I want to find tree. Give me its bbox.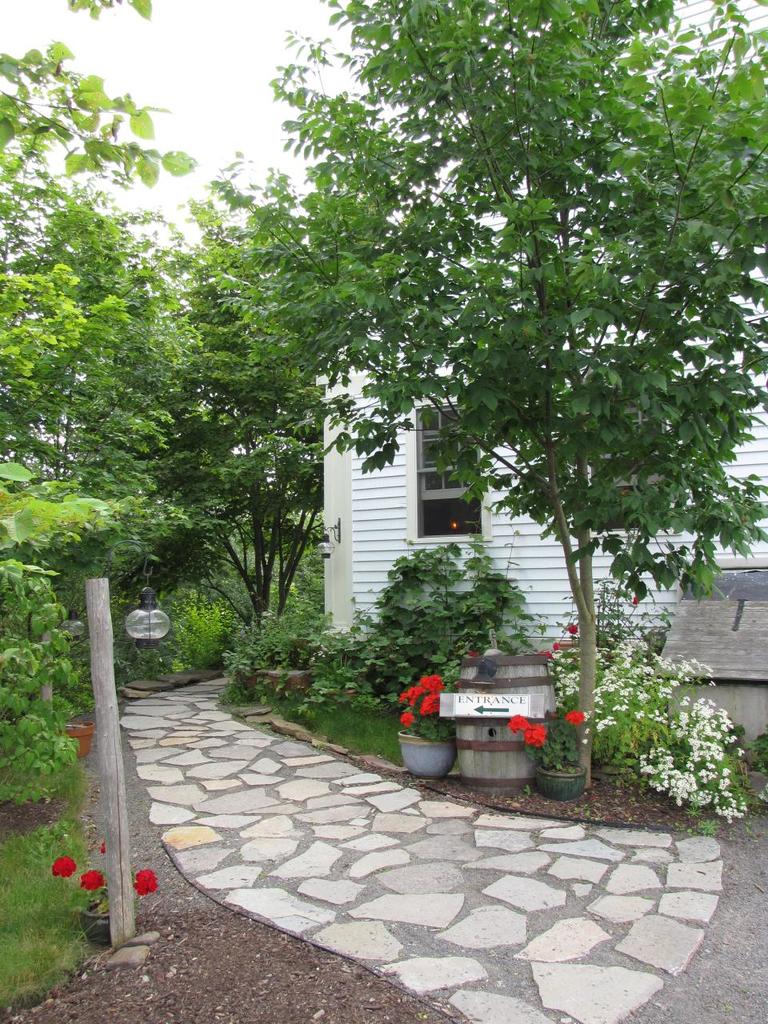
left=89, top=134, right=406, bottom=646.
